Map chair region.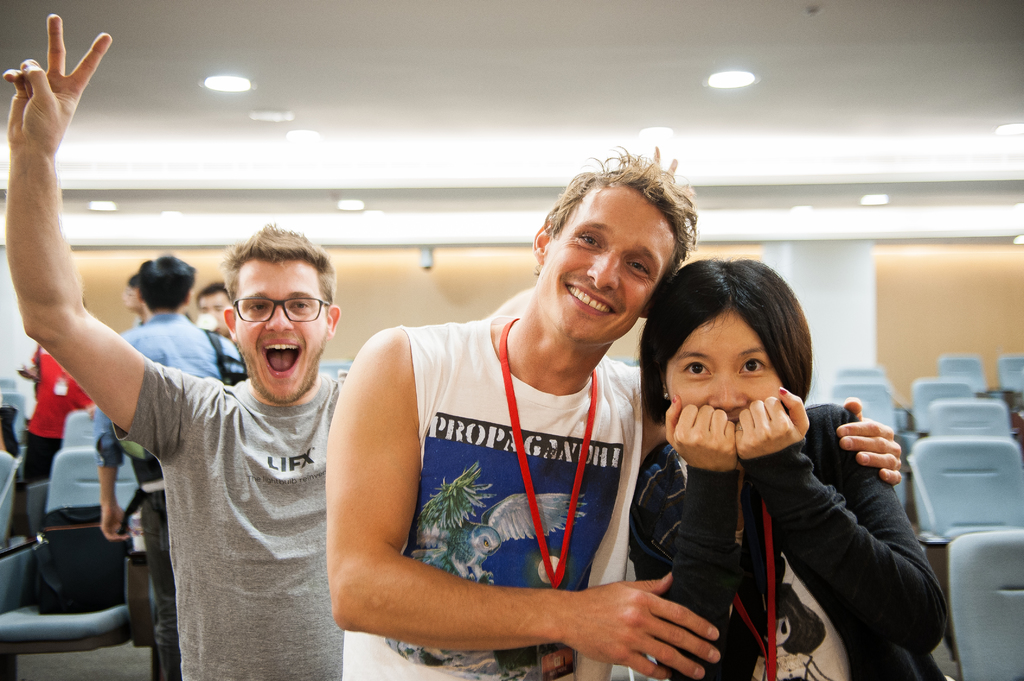
Mapped to bbox=[0, 445, 161, 677].
